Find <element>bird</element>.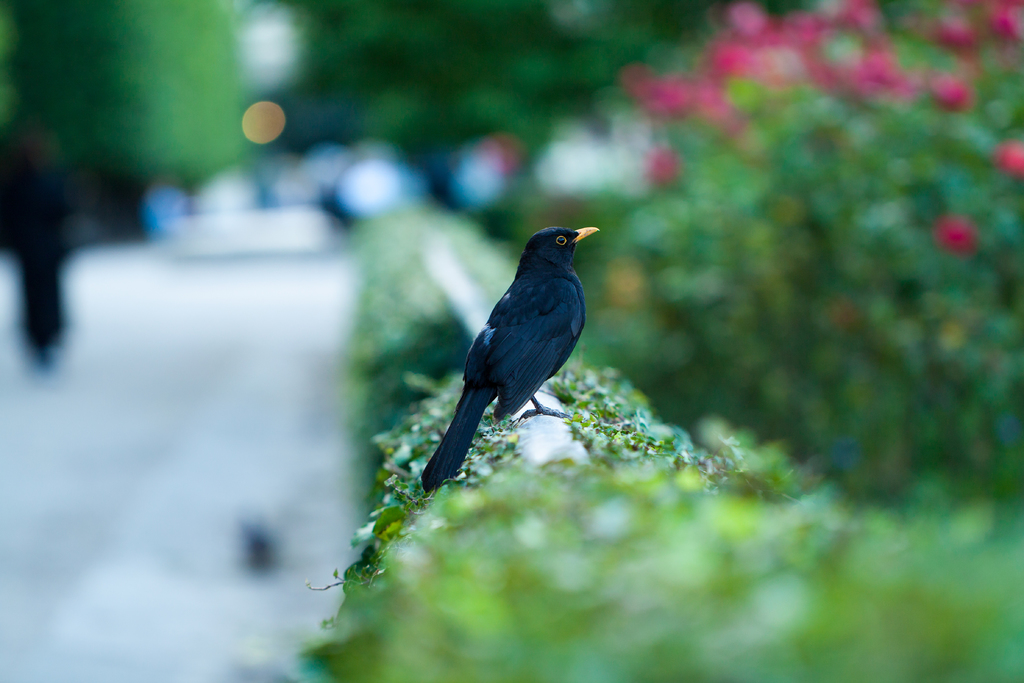
x1=423, y1=223, x2=610, y2=482.
